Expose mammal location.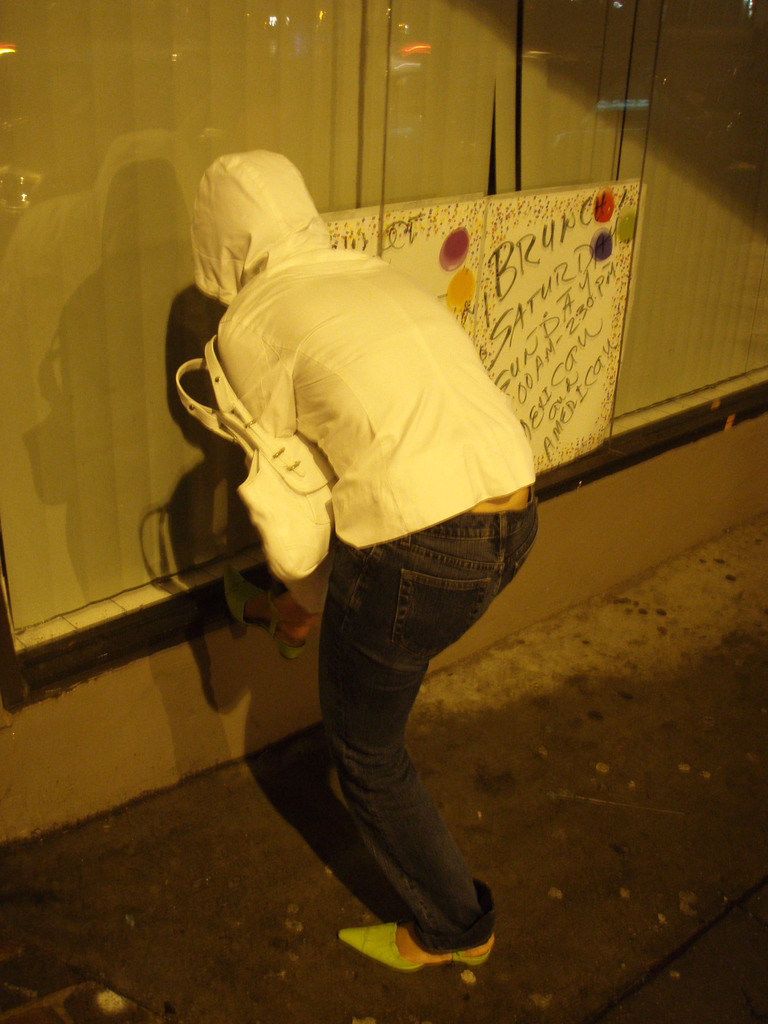
Exposed at <box>159,143,566,930</box>.
